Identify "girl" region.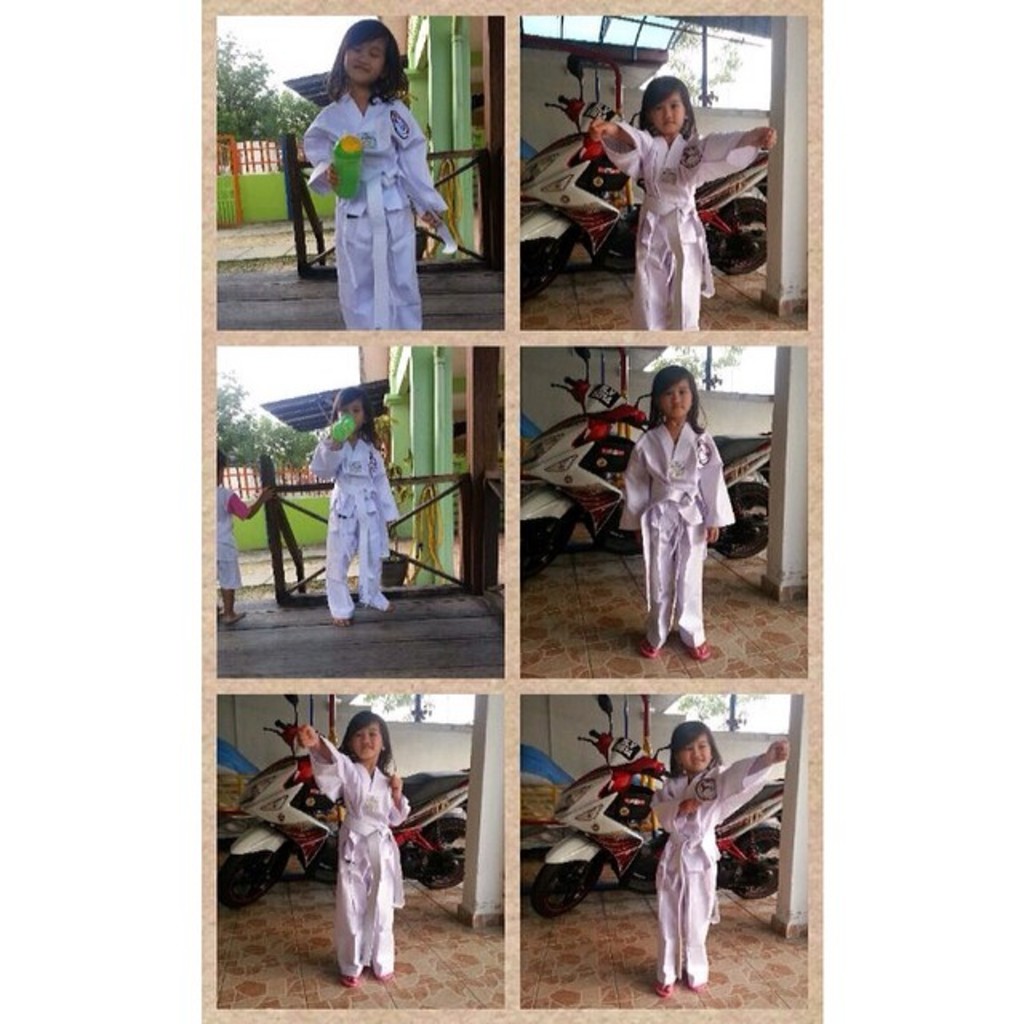
Region: x1=296, y1=714, x2=410, y2=982.
